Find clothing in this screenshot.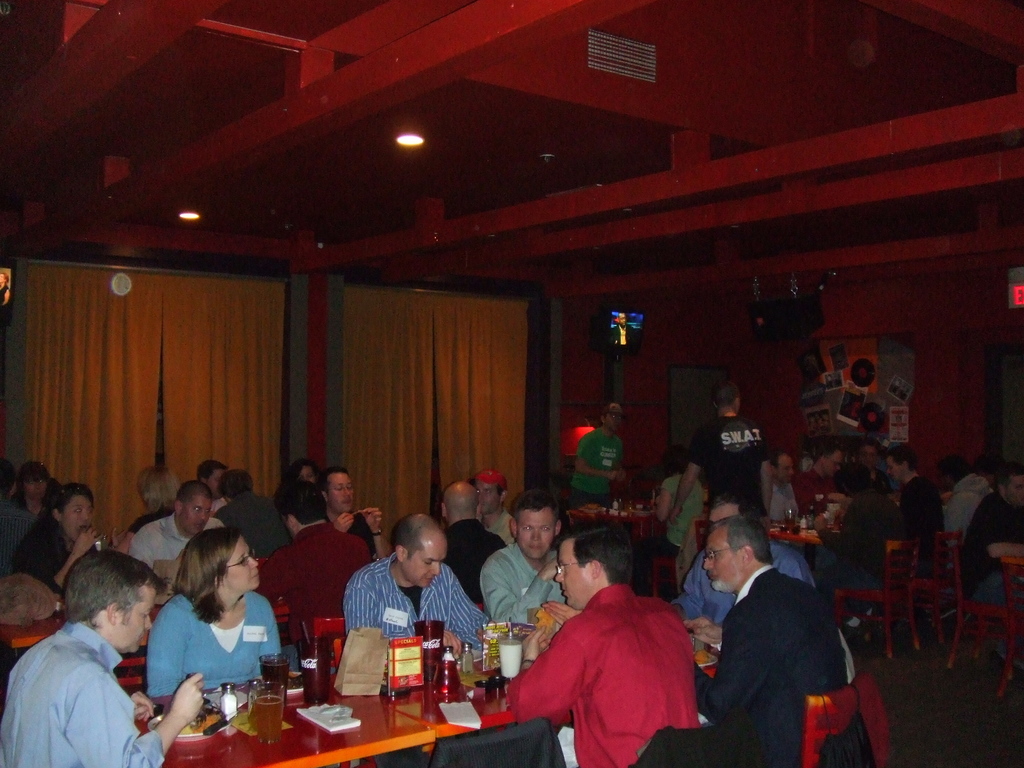
The bounding box for clothing is 145:590:278:701.
